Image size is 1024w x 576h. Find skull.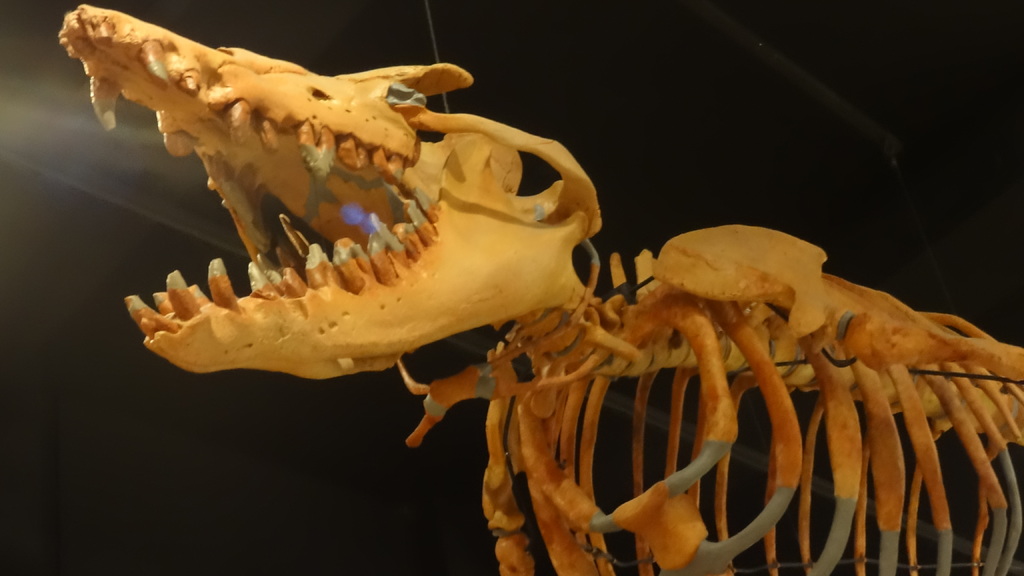
<bbox>56, 5, 602, 379</bbox>.
